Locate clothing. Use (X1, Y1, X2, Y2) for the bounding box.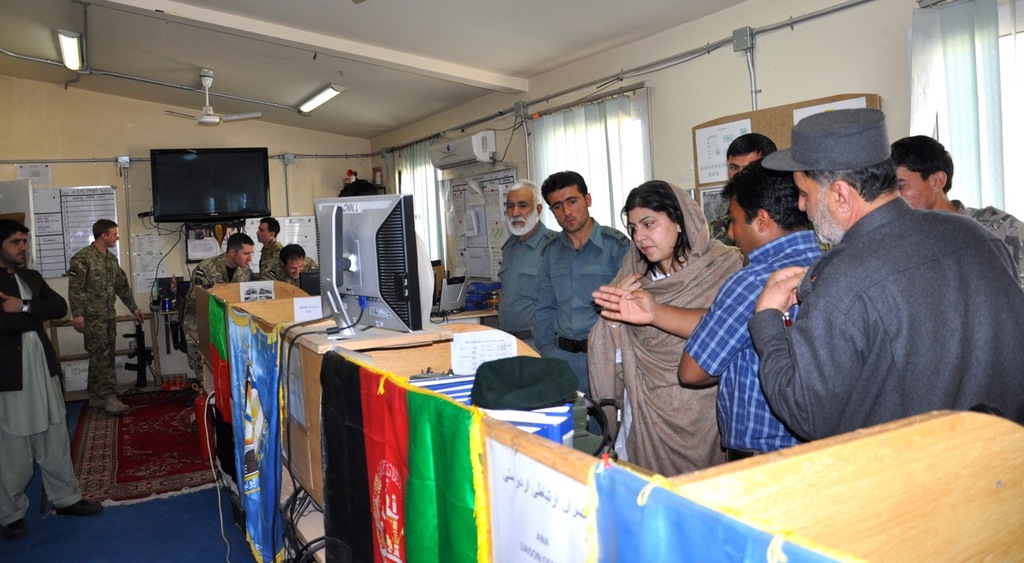
(493, 220, 556, 355).
